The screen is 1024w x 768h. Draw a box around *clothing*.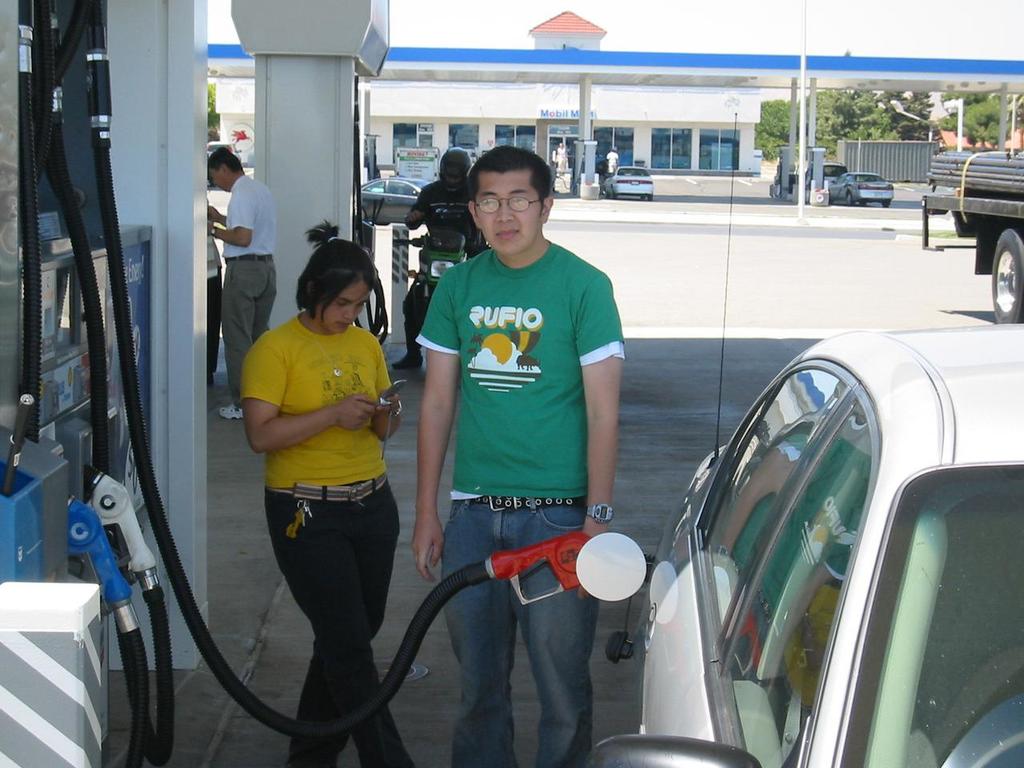
locate(219, 179, 278, 397).
